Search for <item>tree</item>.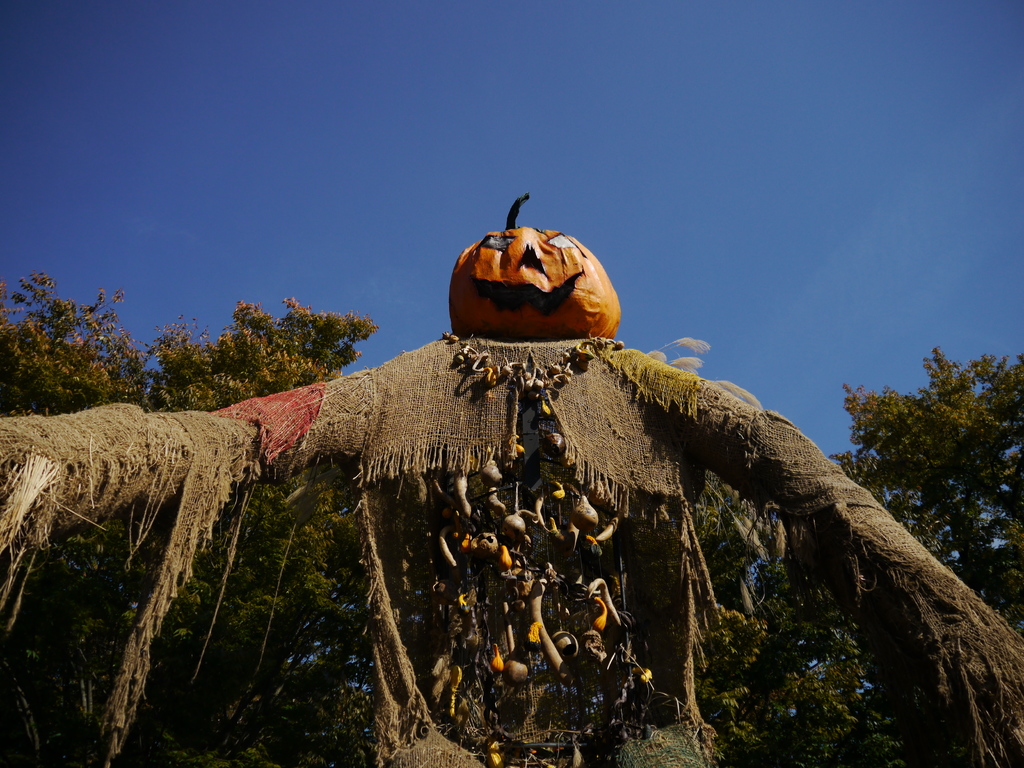
Found at Rect(845, 336, 1012, 570).
